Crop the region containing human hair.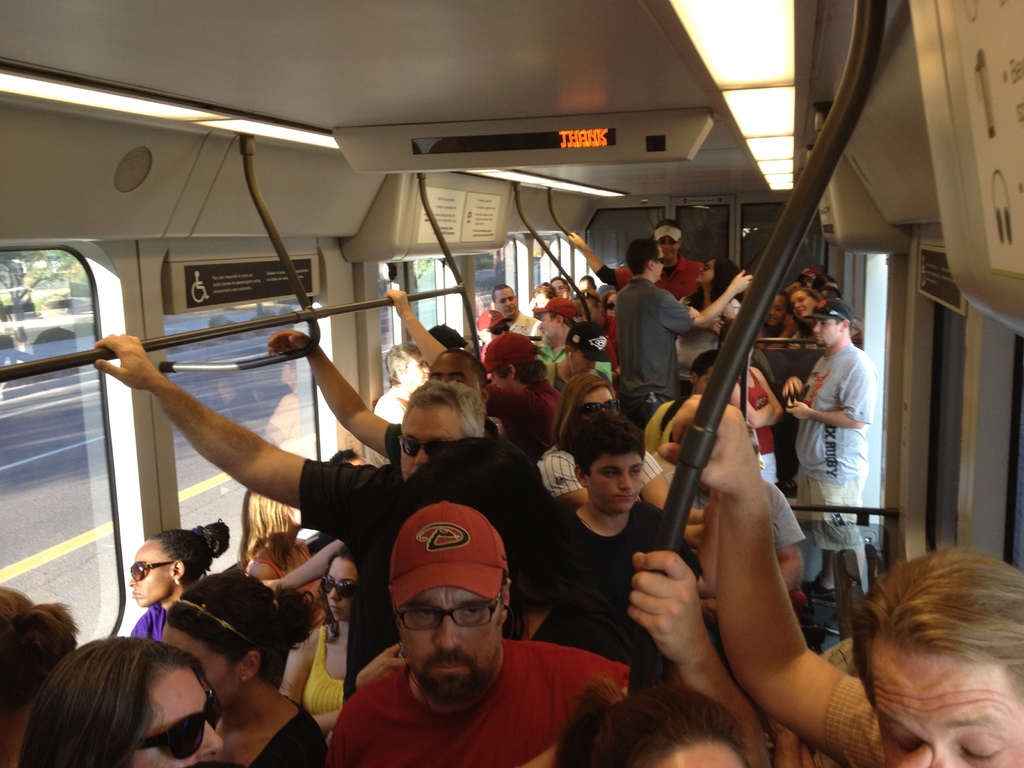
Crop region: rect(383, 340, 420, 378).
